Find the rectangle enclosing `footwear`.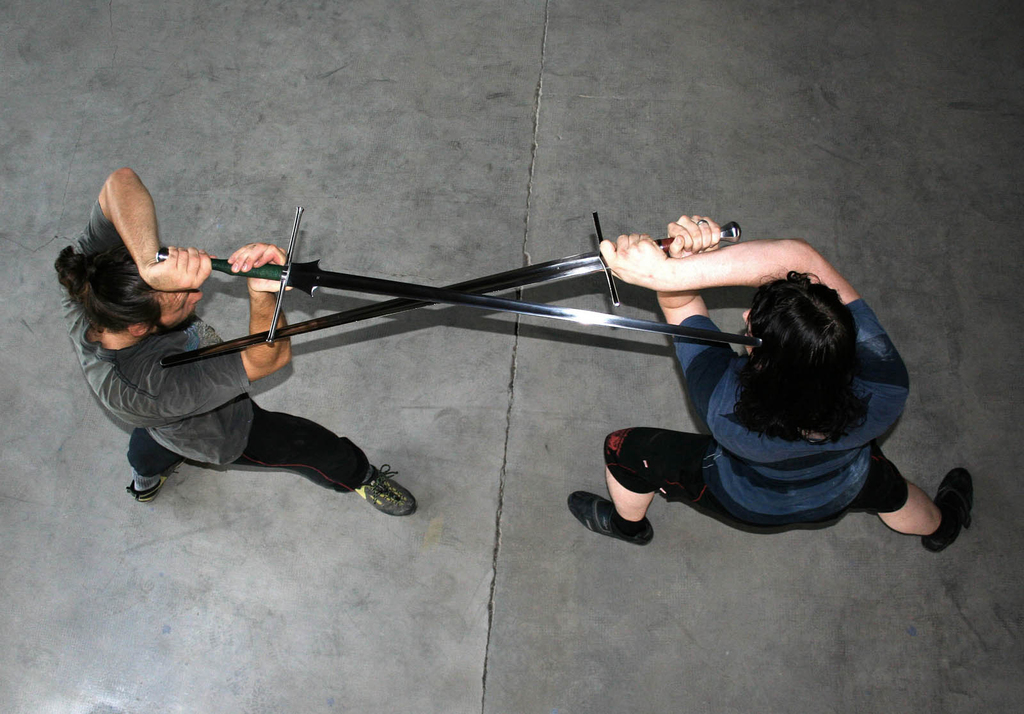
<bbox>561, 484, 655, 553</bbox>.
